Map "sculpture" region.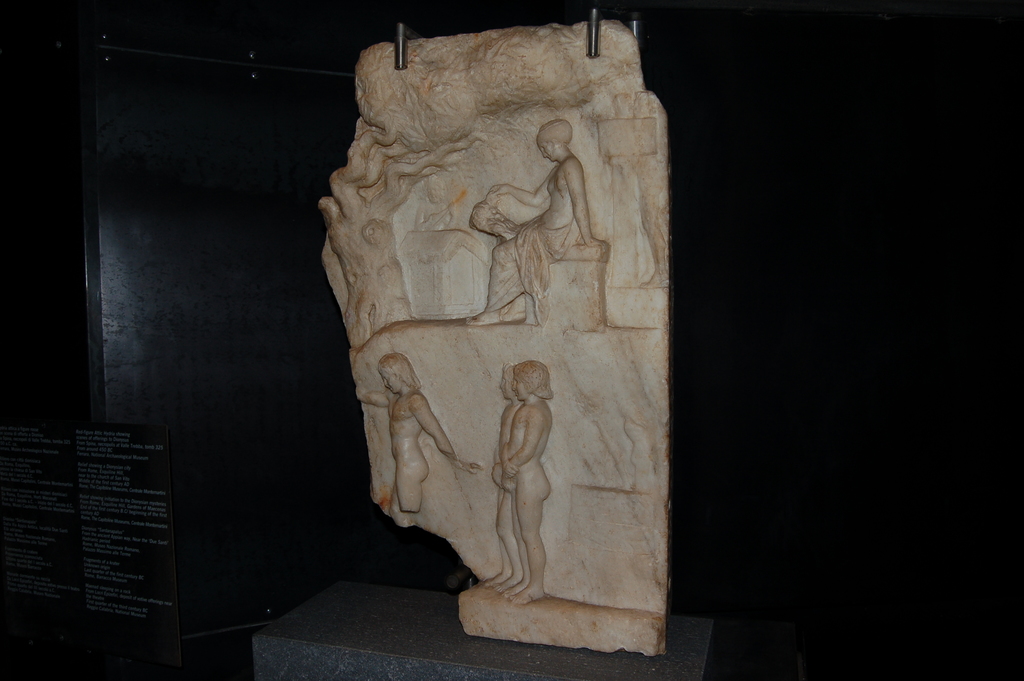
Mapped to (481, 340, 557, 625).
